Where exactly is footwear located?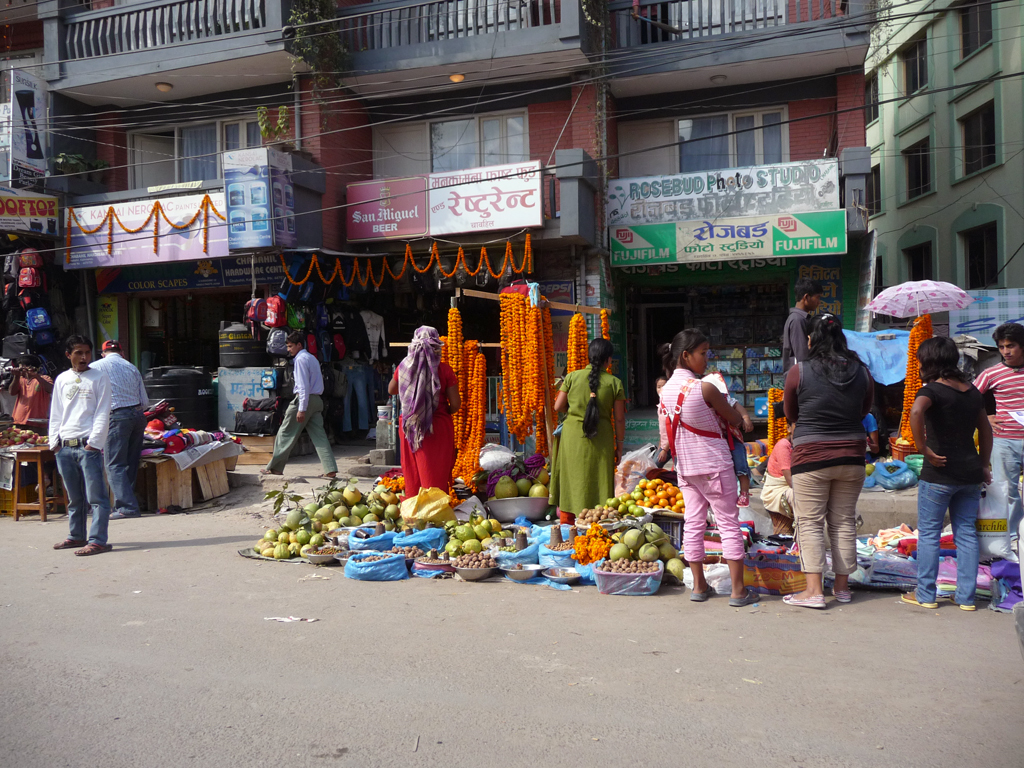
Its bounding box is bbox=(321, 473, 337, 480).
